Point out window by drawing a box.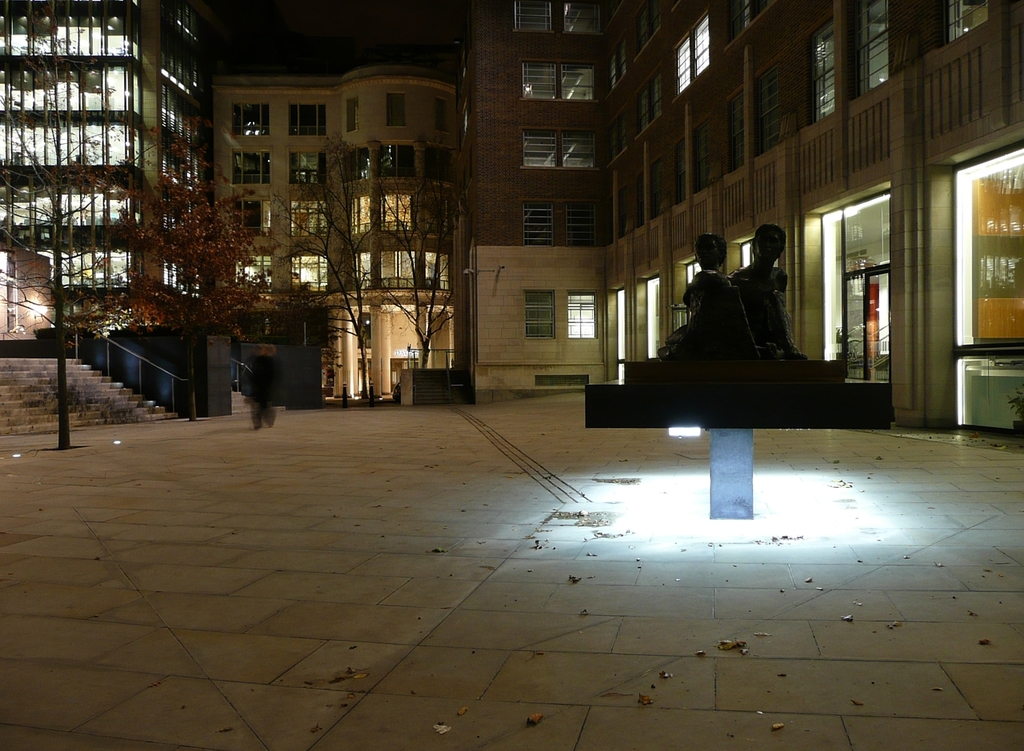
289,103,323,138.
